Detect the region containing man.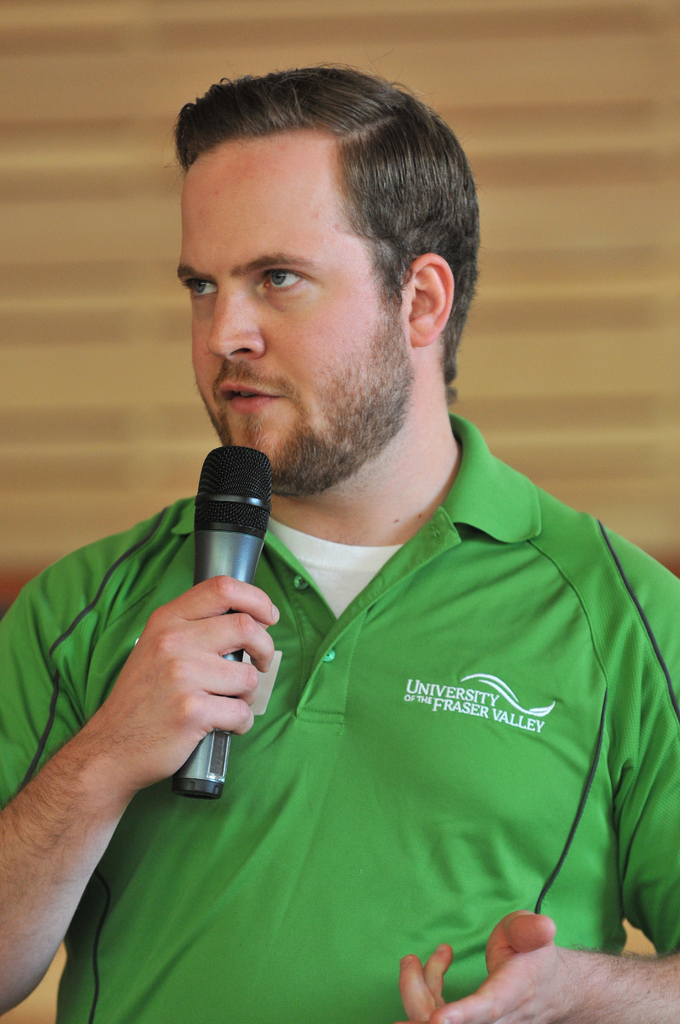
[left=38, top=69, right=679, bottom=992].
